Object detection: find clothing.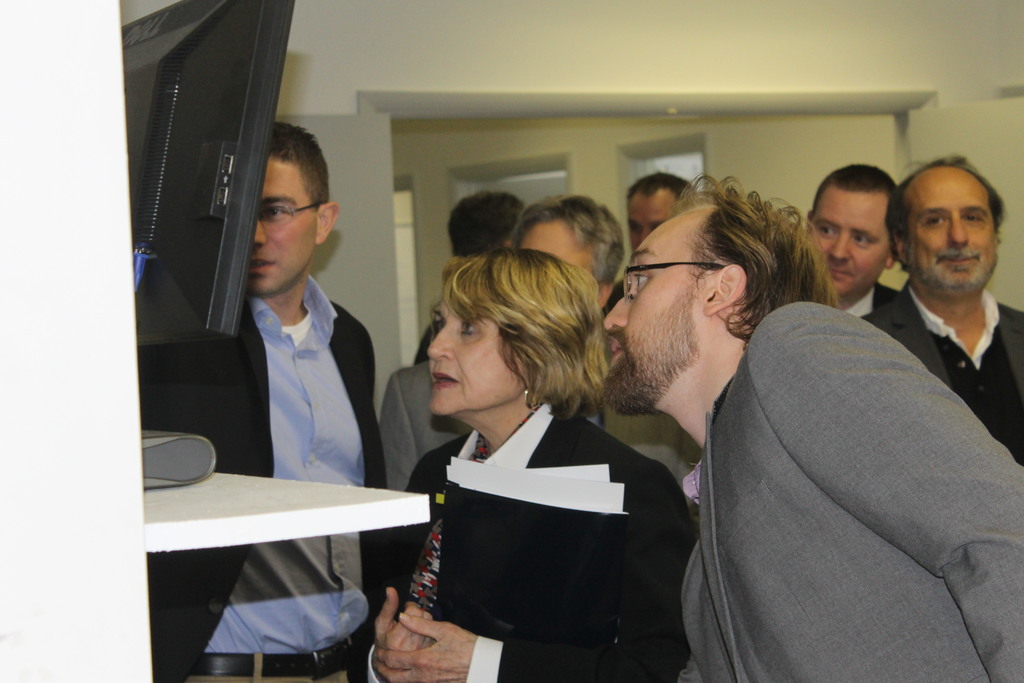
BBox(580, 404, 703, 475).
